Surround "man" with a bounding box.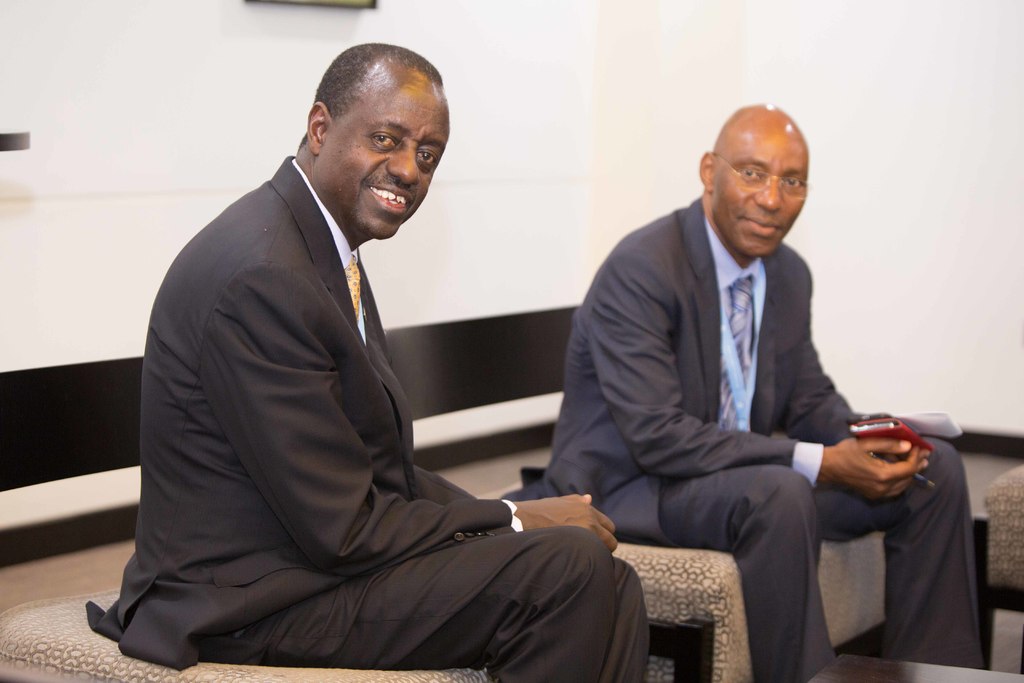
select_region(109, 36, 556, 679).
